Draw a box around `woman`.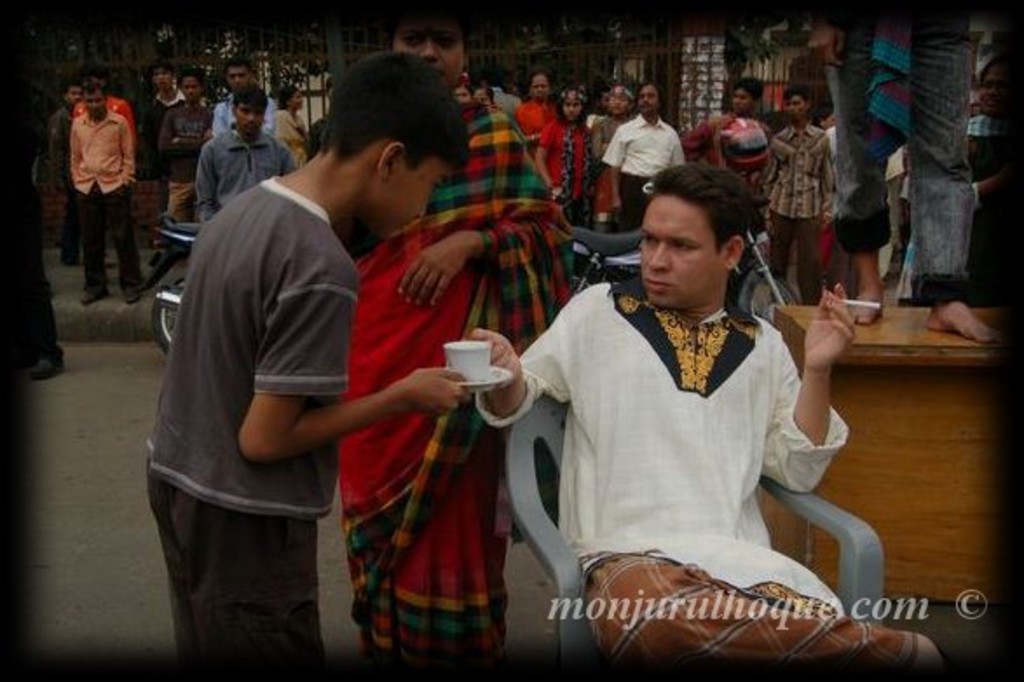
<bbox>270, 85, 319, 164</bbox>.
